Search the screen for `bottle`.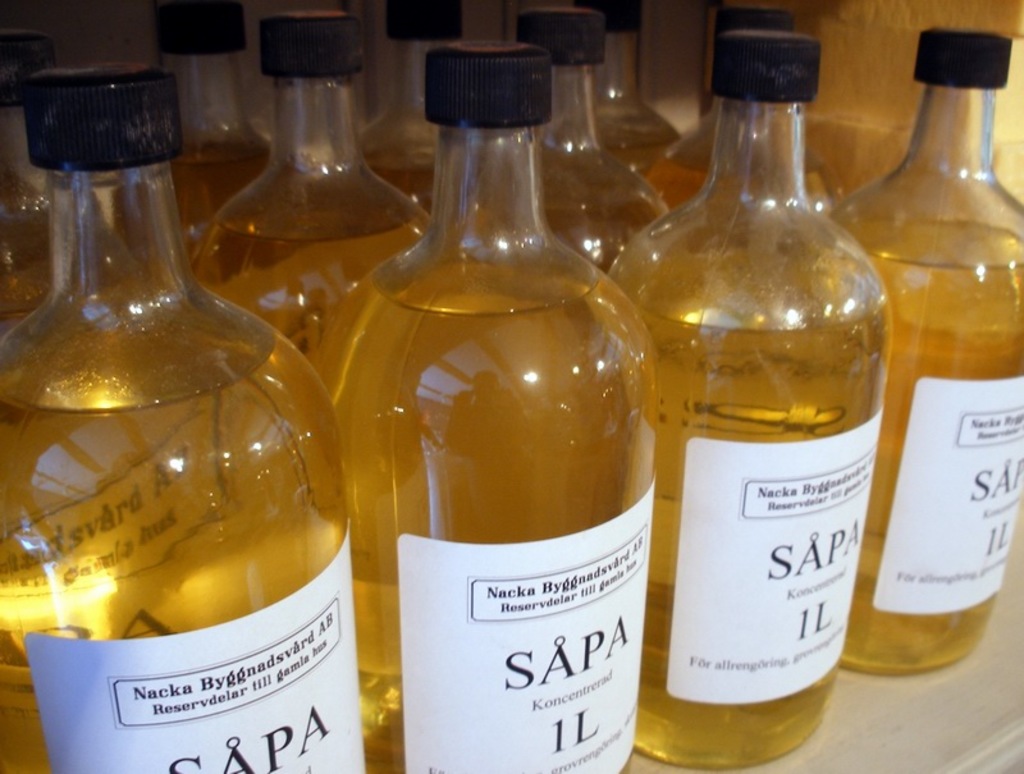
Found at <bbox>611, 32, 891, 769</bbox>.
